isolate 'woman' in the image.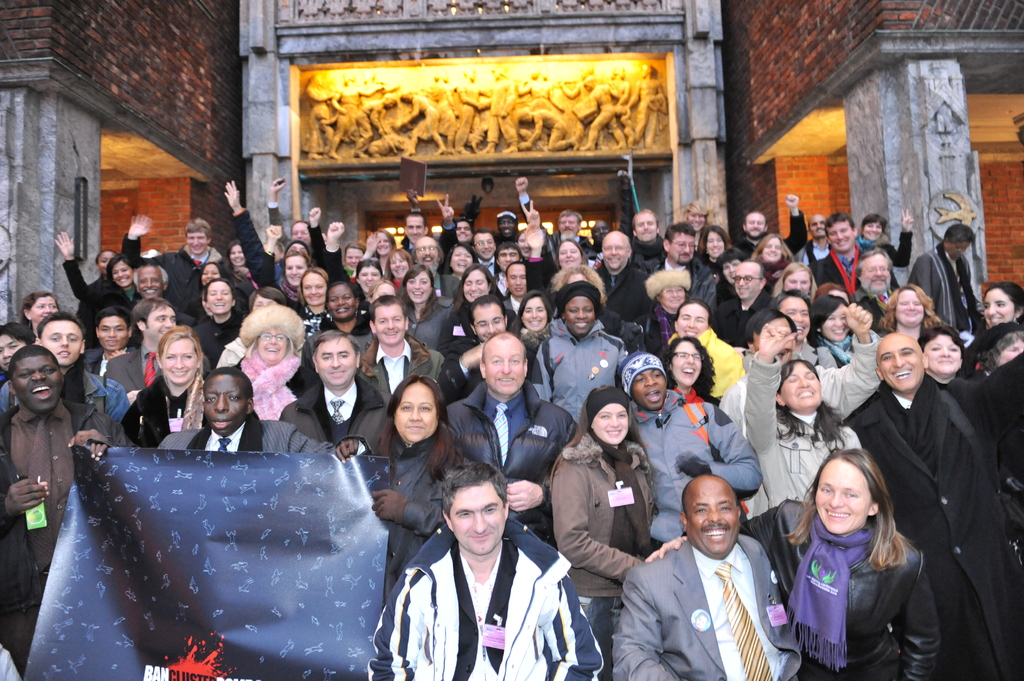
Isolated region: x1=812 y1=298 x2=858 y2=369.
